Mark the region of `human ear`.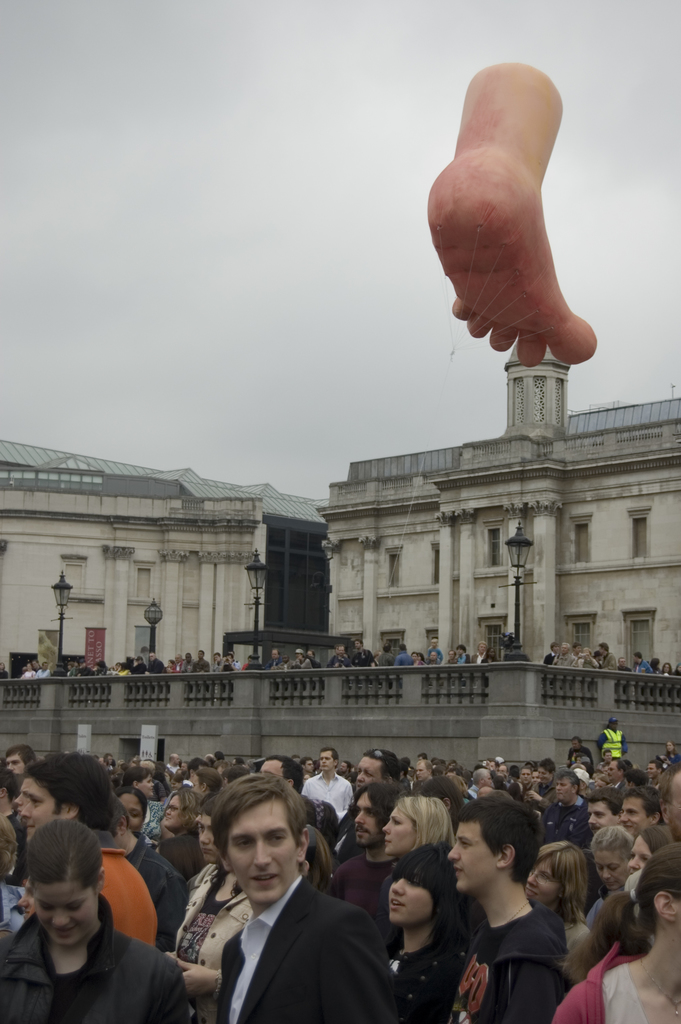
Region: [655,890,675,922].
